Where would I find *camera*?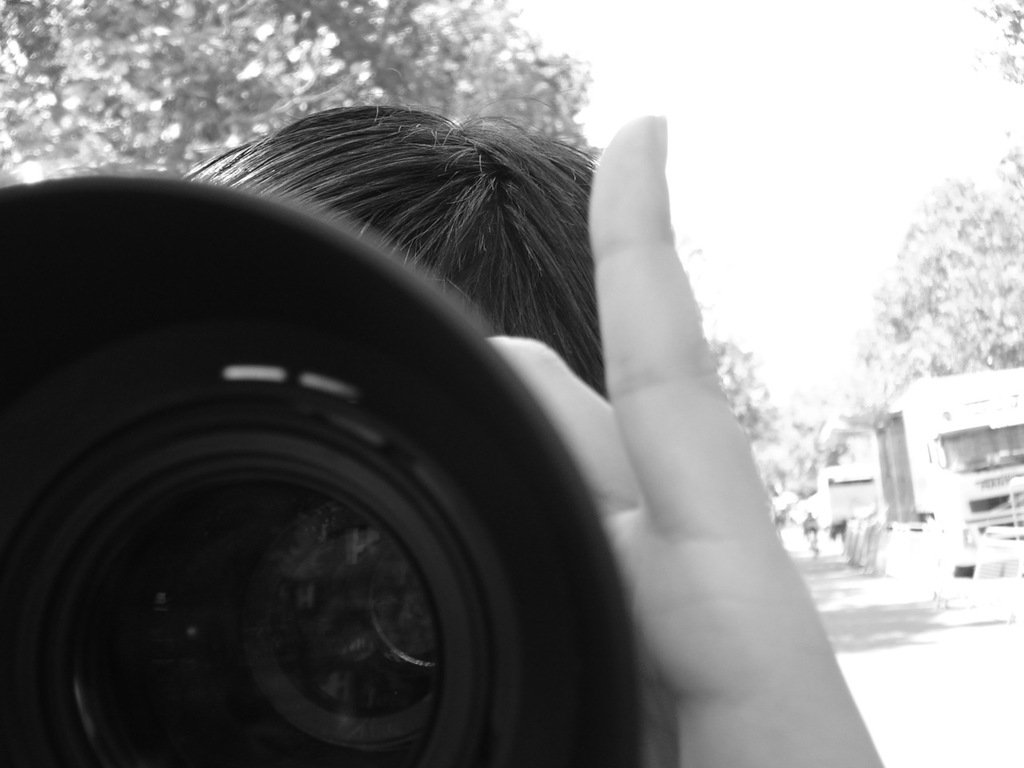
At {"left": 0, "top": 178, "right": 626, "bottom": 767}.
